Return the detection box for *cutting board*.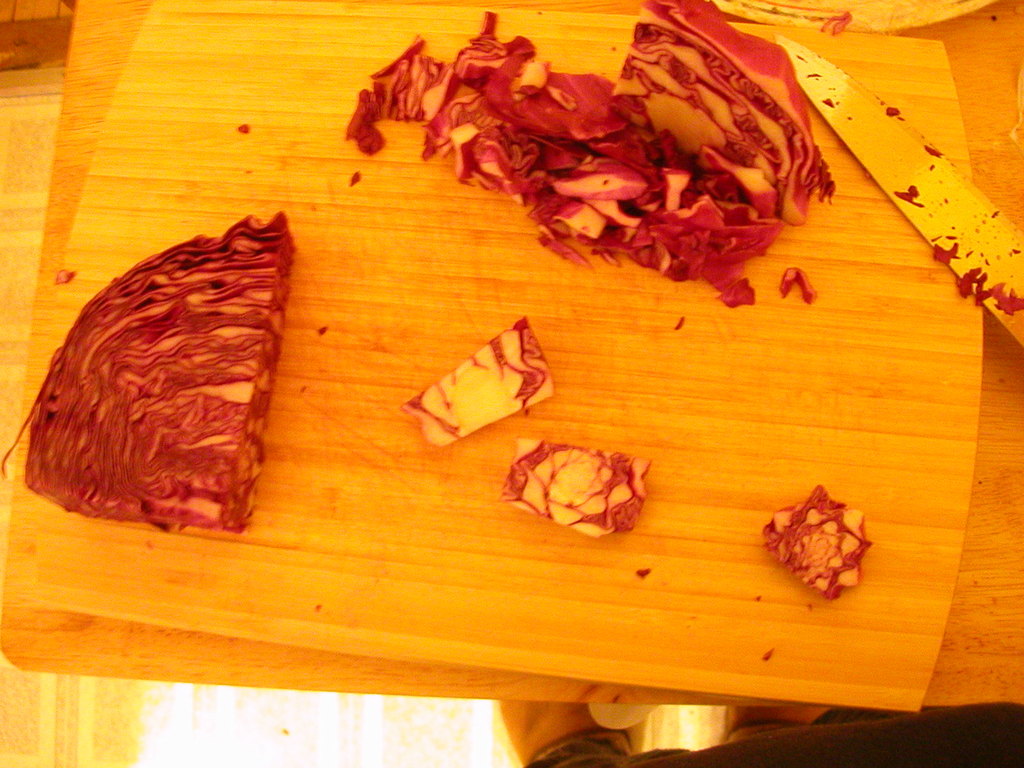
x1=0 y1=0 x2=1023 y2=707.
